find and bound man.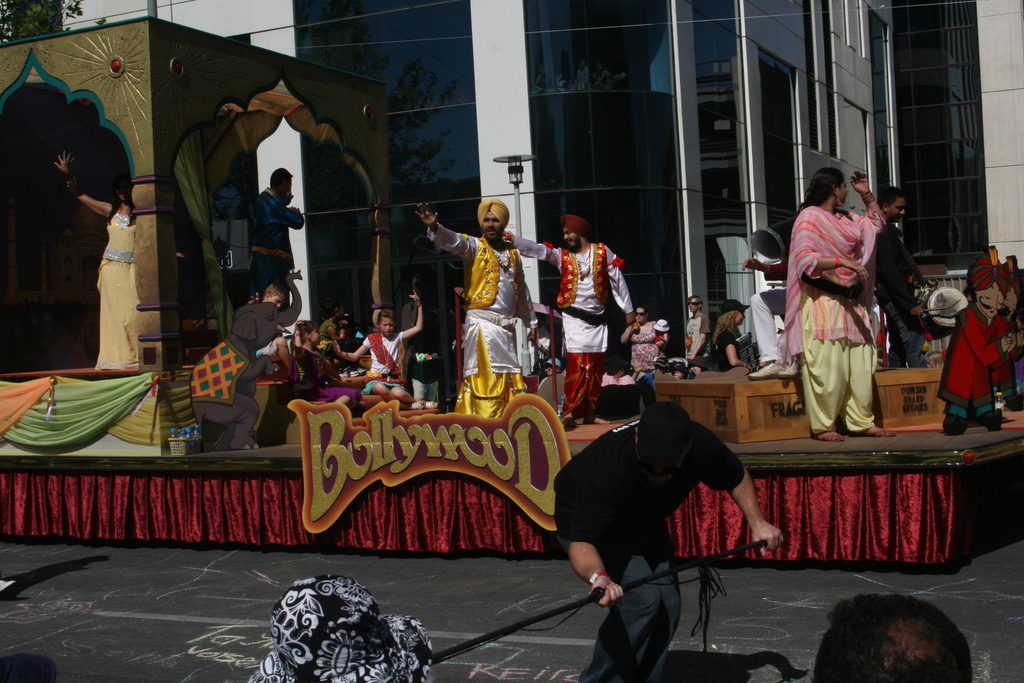
Bound: region(939, 257, 1016, 434).
